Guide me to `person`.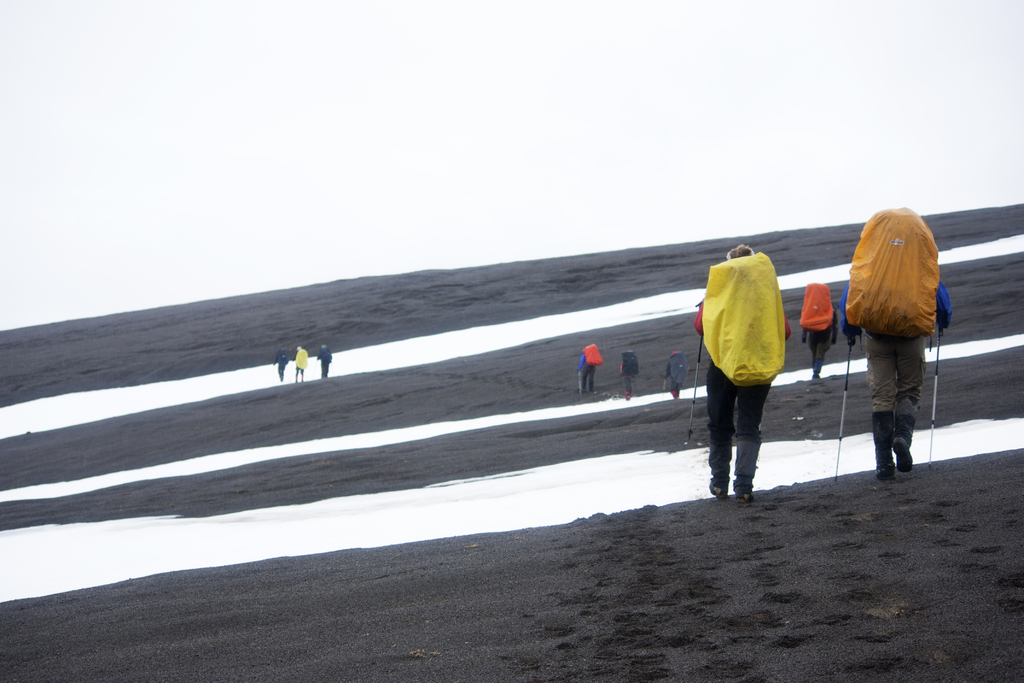
Guidance: Rect(849, 190, 954, 506).
